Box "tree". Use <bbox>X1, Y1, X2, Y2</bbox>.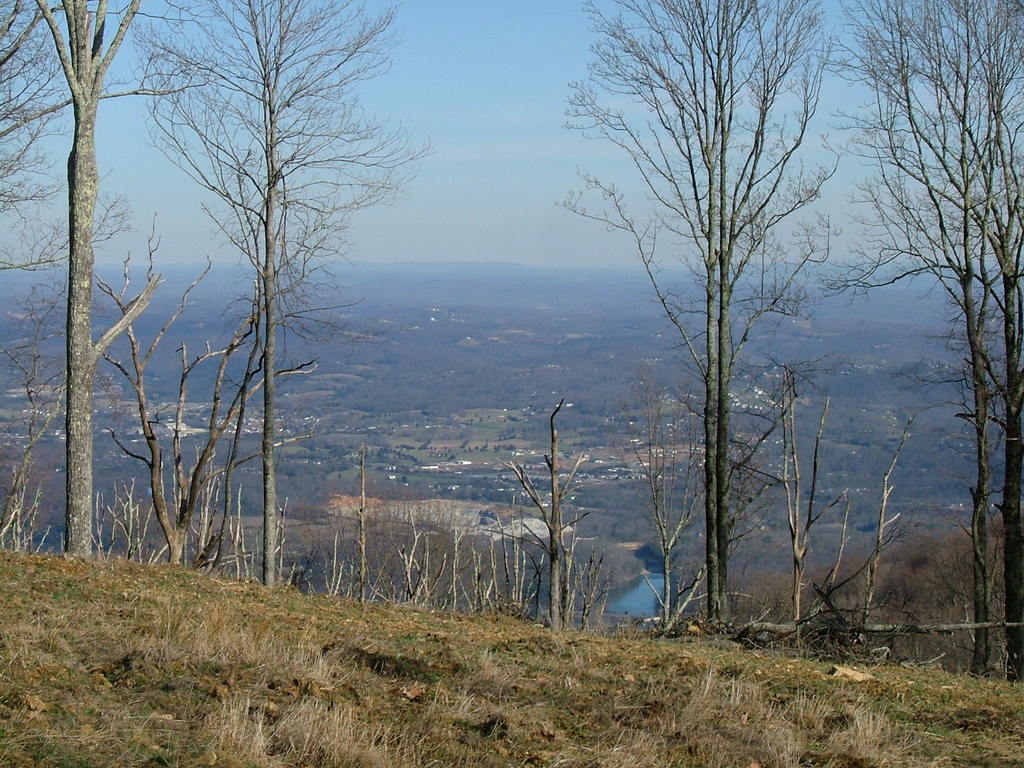
<bbox>772, 357, 828, 630</bbox>.
